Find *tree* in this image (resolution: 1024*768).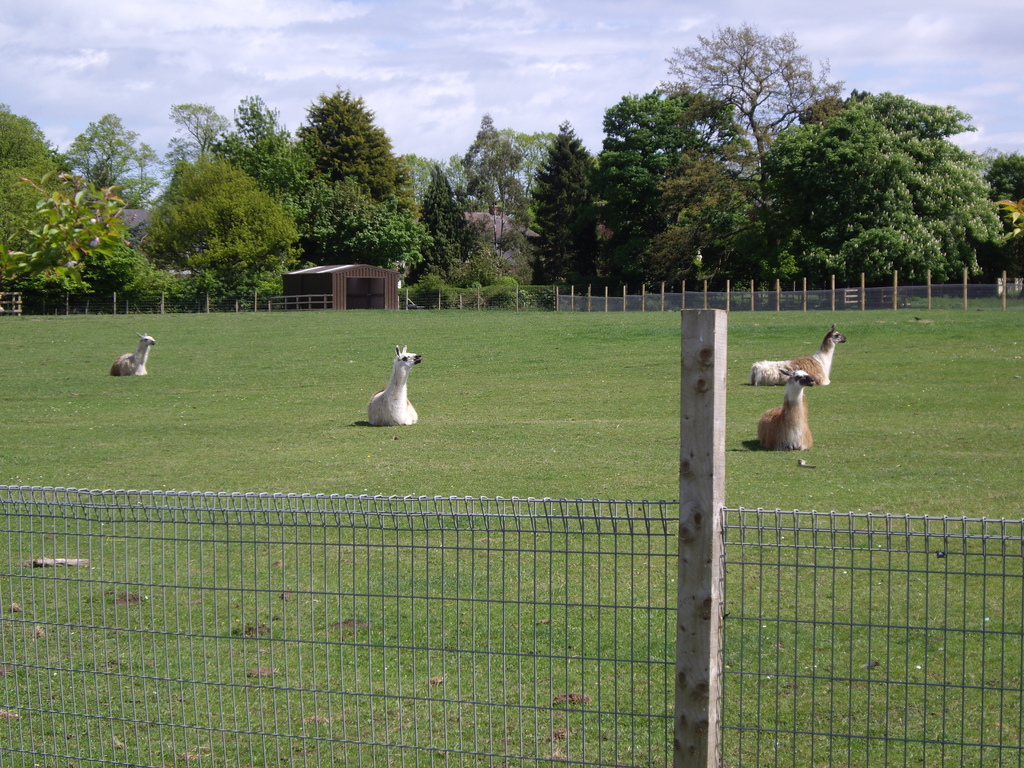
detection(977, 150, 1023, 241).
